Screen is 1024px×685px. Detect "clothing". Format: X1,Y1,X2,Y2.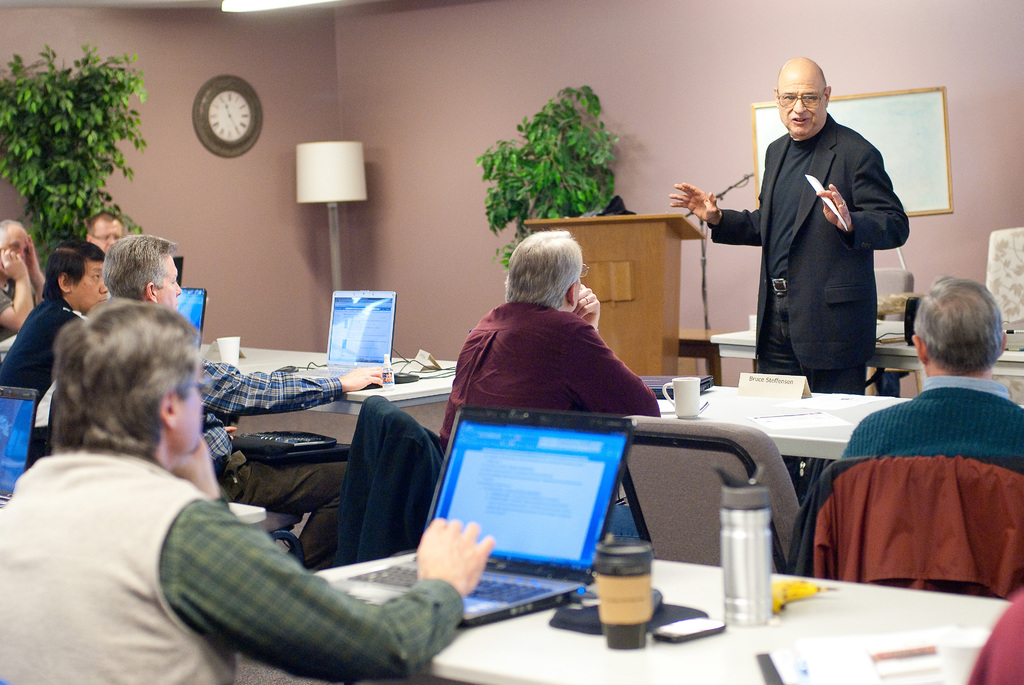
438,298,666,467.
